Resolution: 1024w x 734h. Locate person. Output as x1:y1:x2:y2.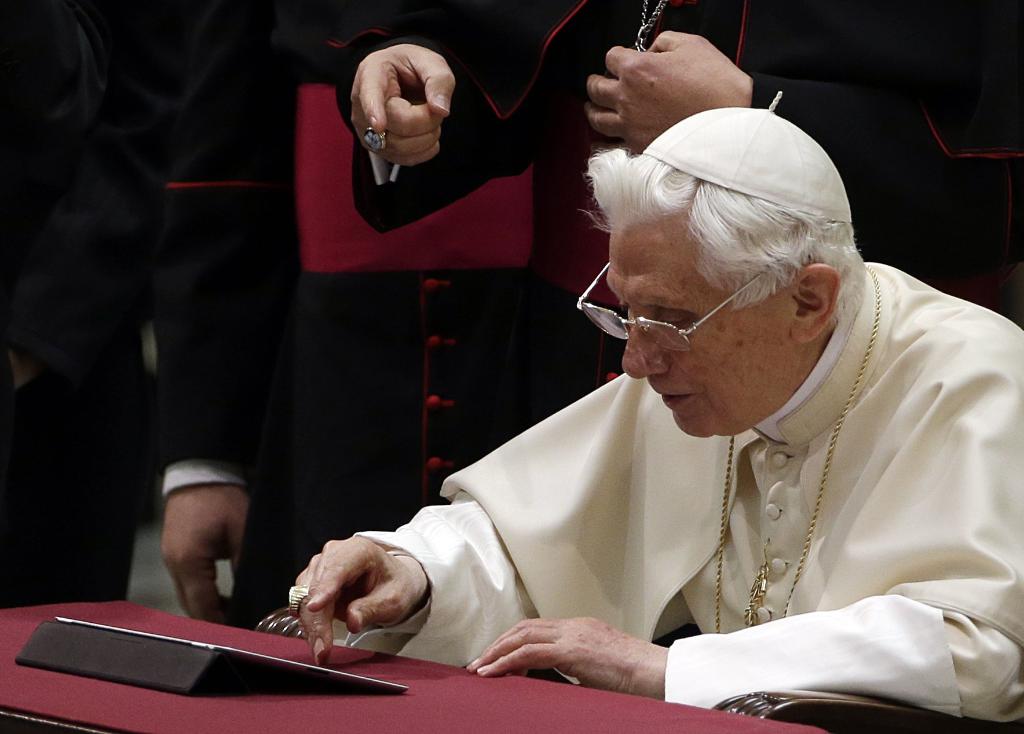
157:0:959:632.
